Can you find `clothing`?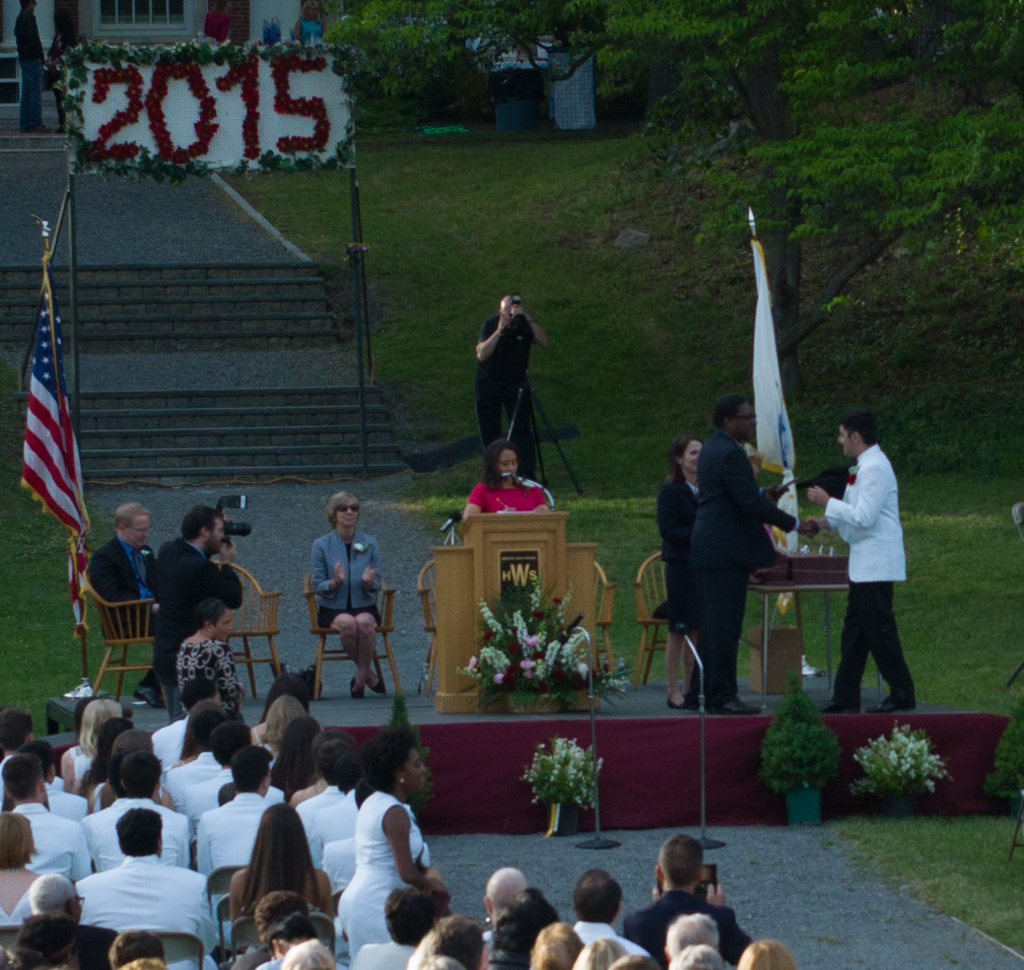
Yes, bounding box: 311,524,372,605.
